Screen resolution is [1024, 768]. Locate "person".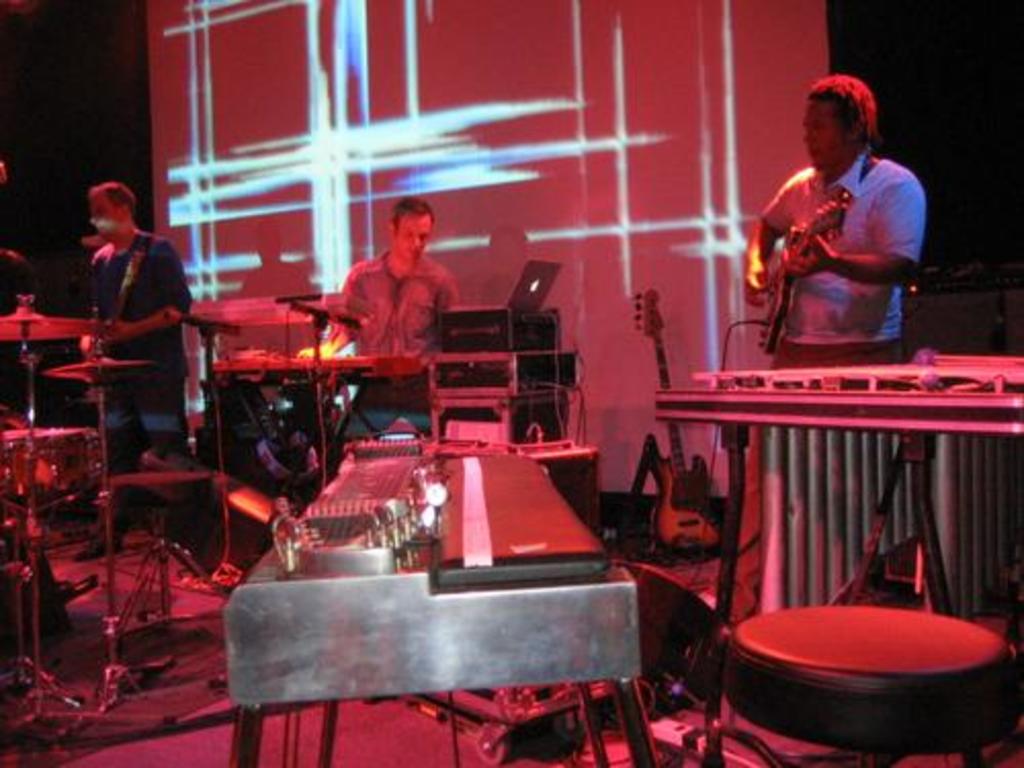
[70, 180, 193, 559].
